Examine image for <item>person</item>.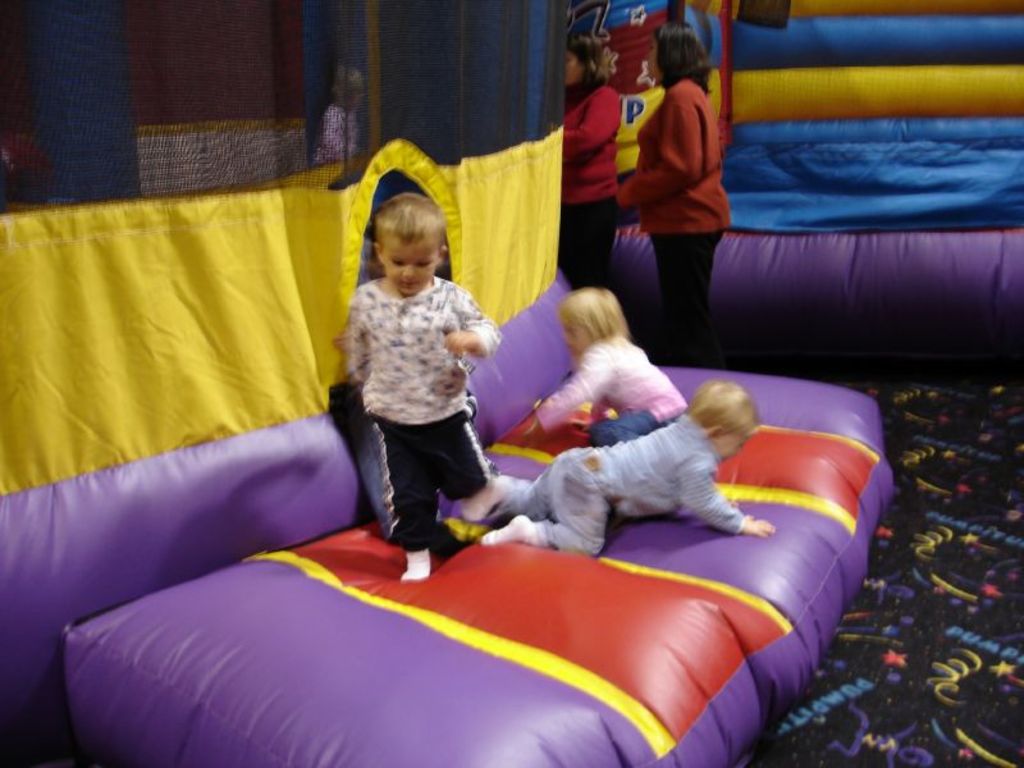
Examination result: {"x1": 475, "y1": 378, "x2": 781, "y2": 554}.
